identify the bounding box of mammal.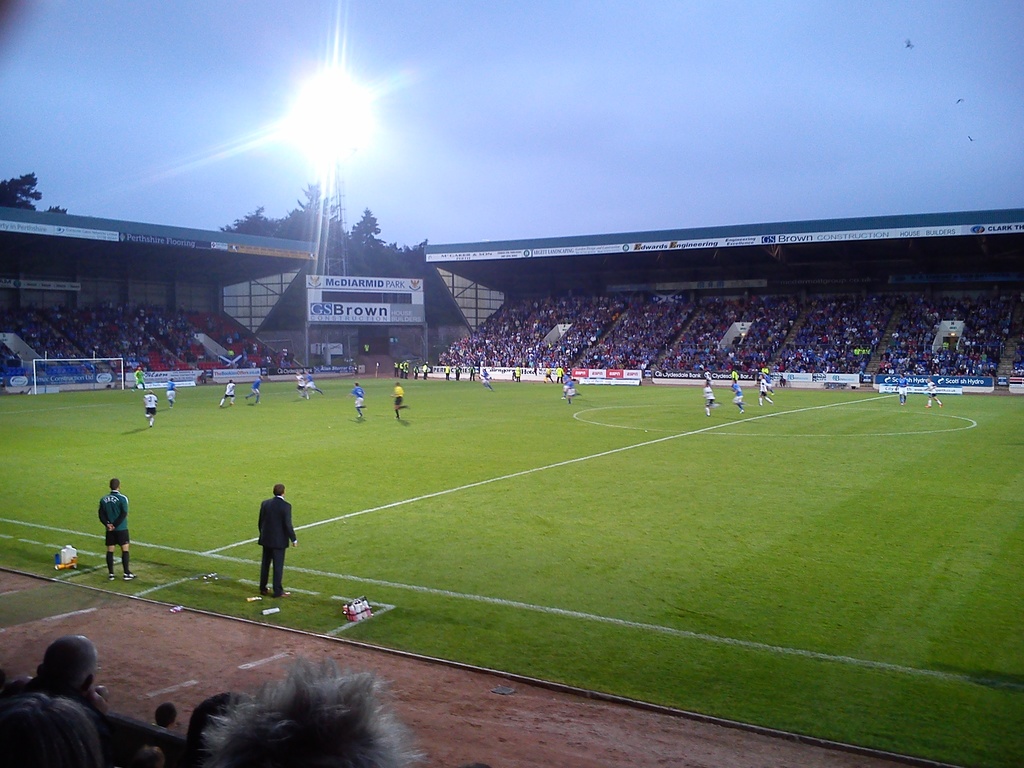
locate(412, 363, 420, 379).
